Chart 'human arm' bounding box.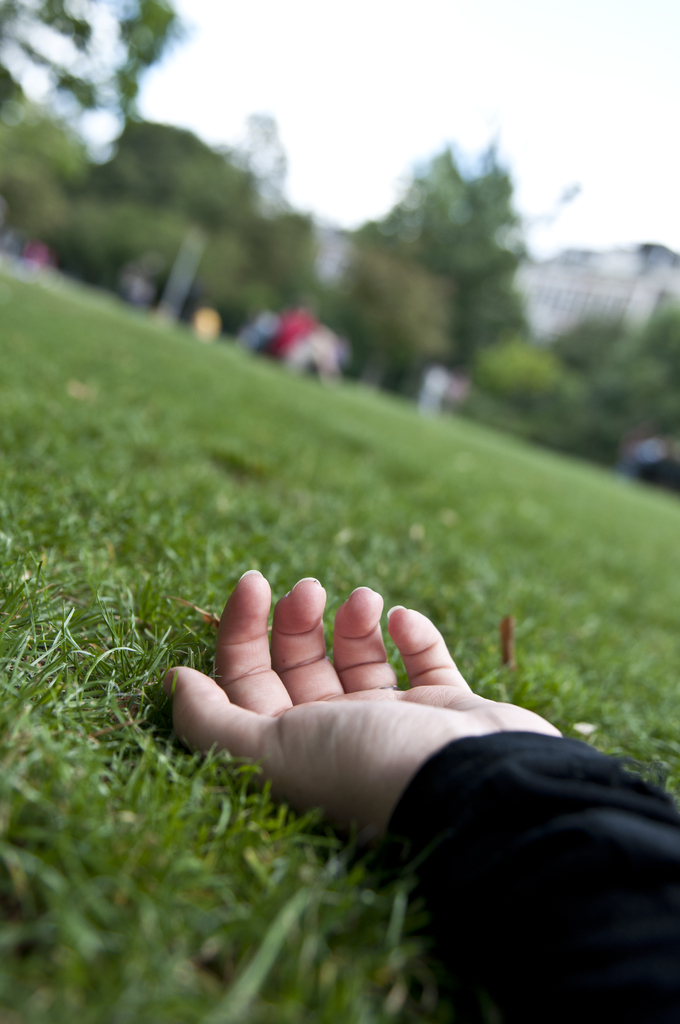
Charted: (left=136, top=549, right=663, bottom=1001).
